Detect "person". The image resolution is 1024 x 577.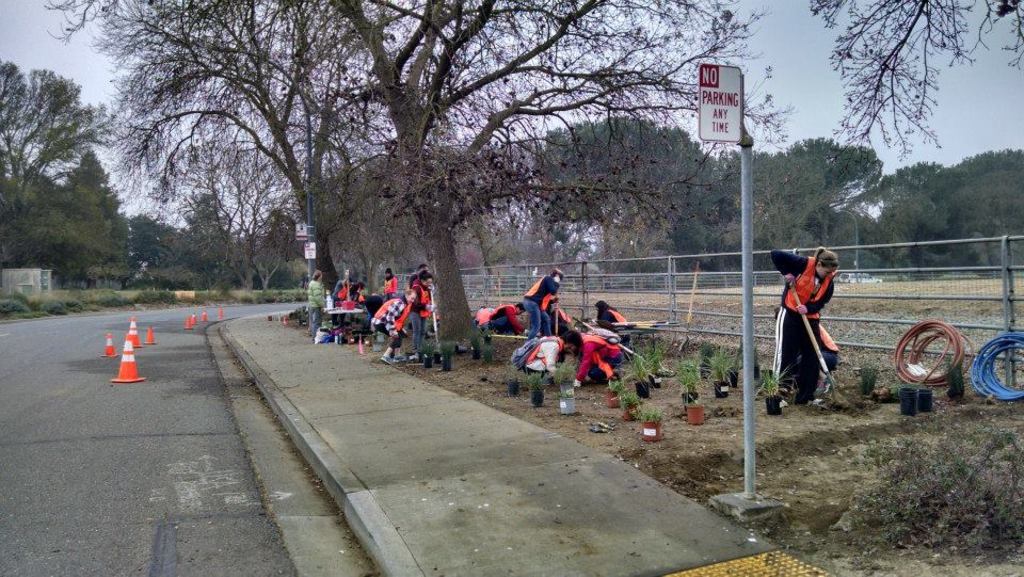
{"left": 523, "top": 265, "right": 557, "bottom": 342}.
